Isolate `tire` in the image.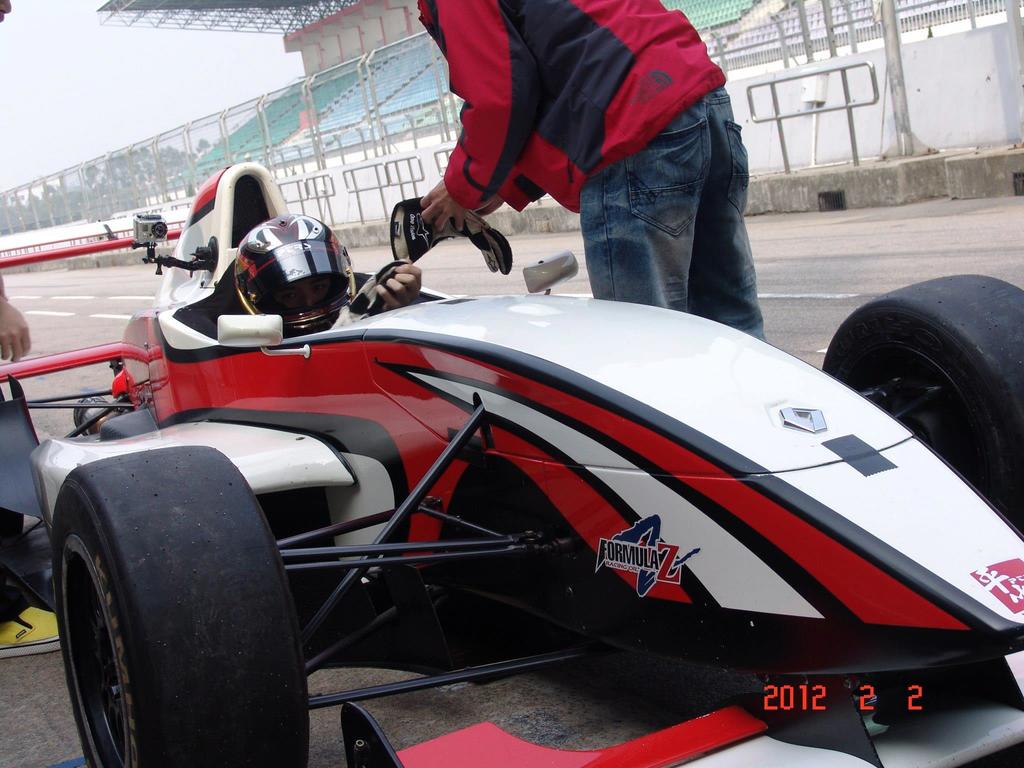
Isolated region: [40,407,302,746].
